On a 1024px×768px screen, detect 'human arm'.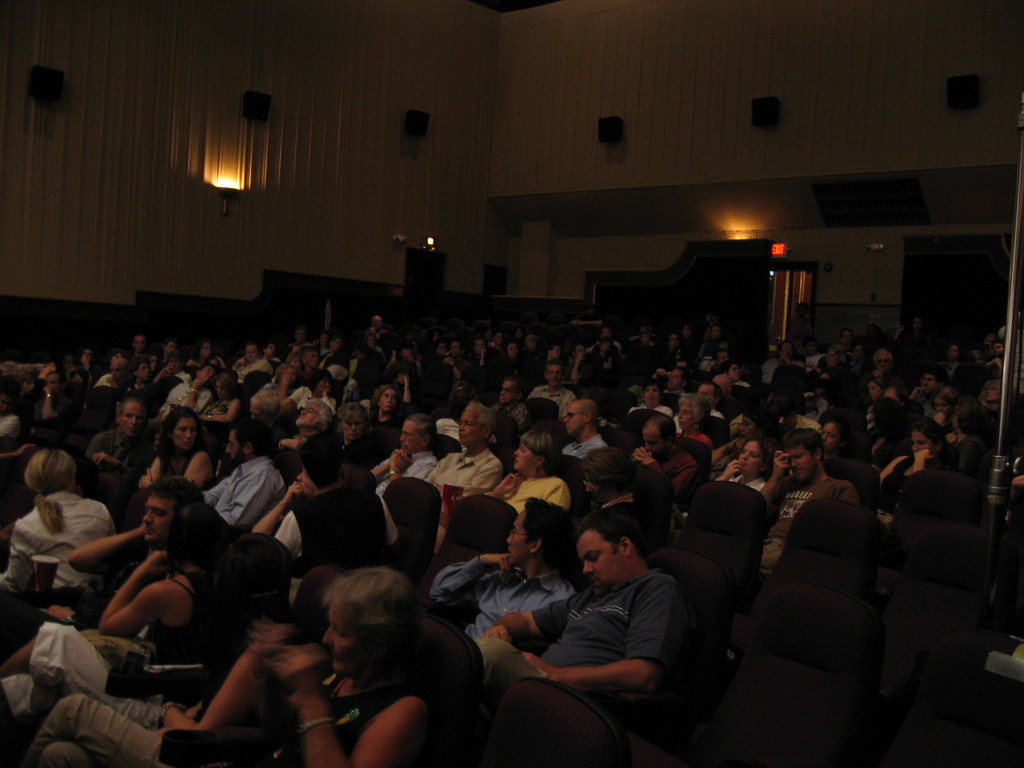
box(907, 385, 928, 404).
